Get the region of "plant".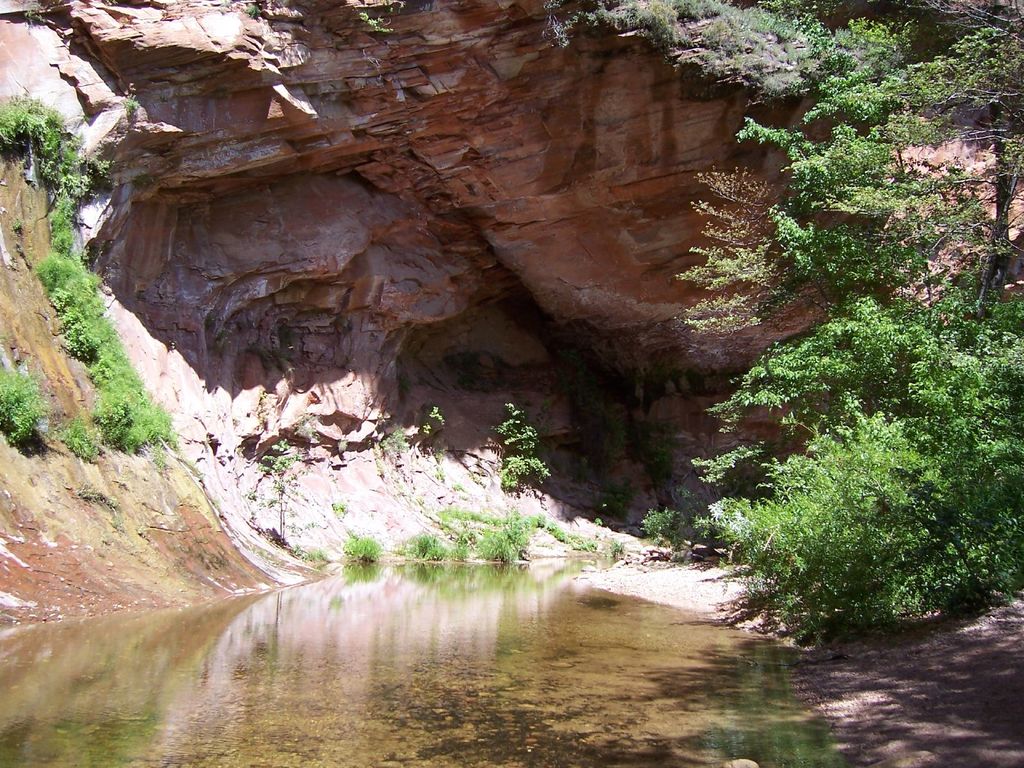
(left=882, top=0, right=1023, bottom=291).
